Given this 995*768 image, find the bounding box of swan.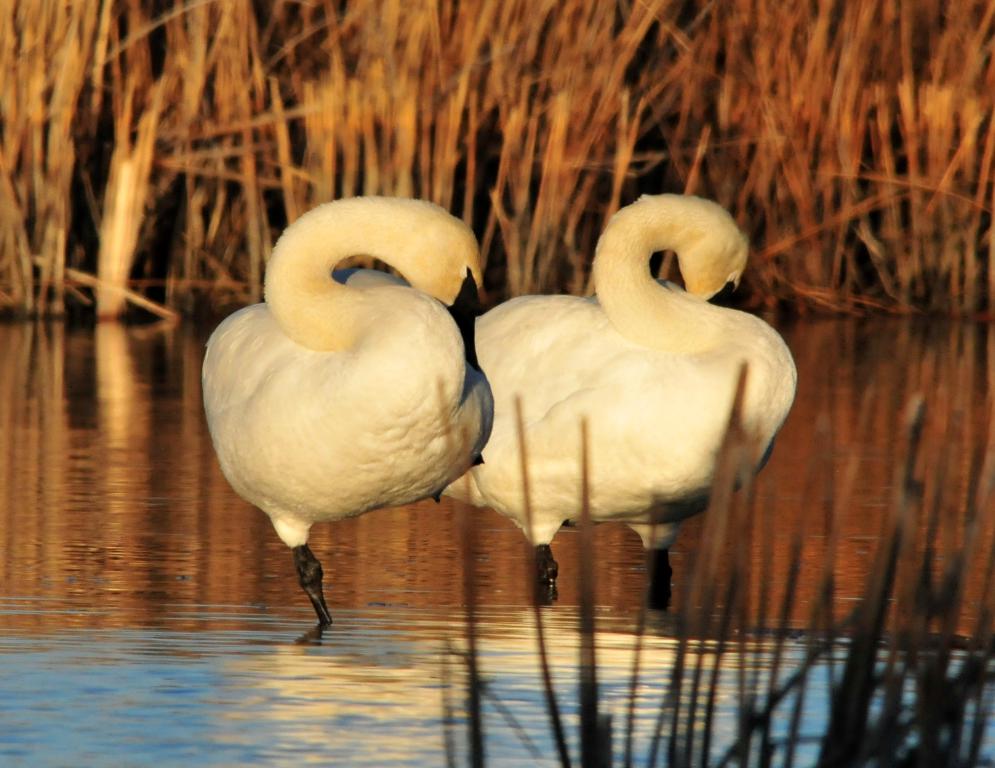
[x1=200, y1=193, x2=497, y2=650].
